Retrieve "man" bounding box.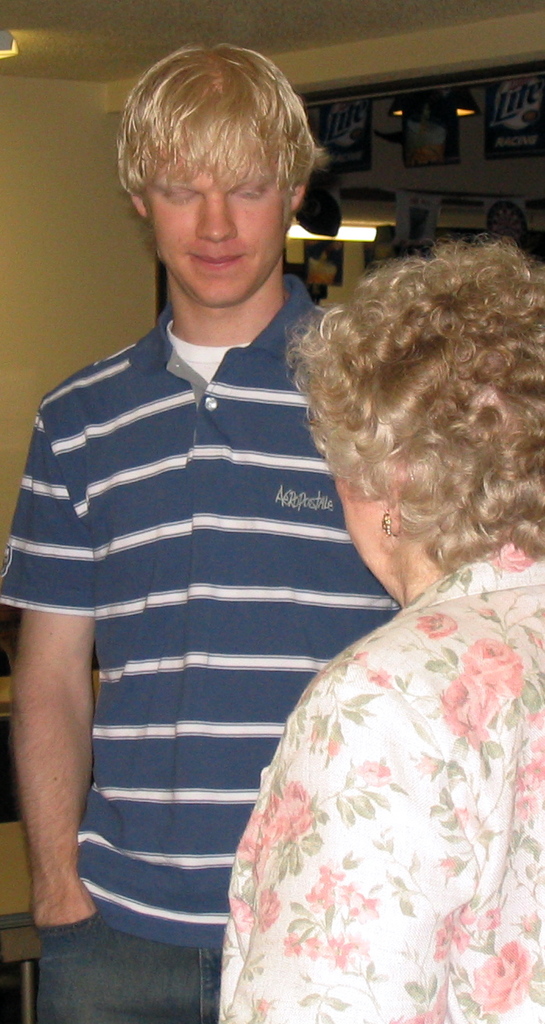
Bounding box: x1=0, y1=43, x2=399, y2=1023.
